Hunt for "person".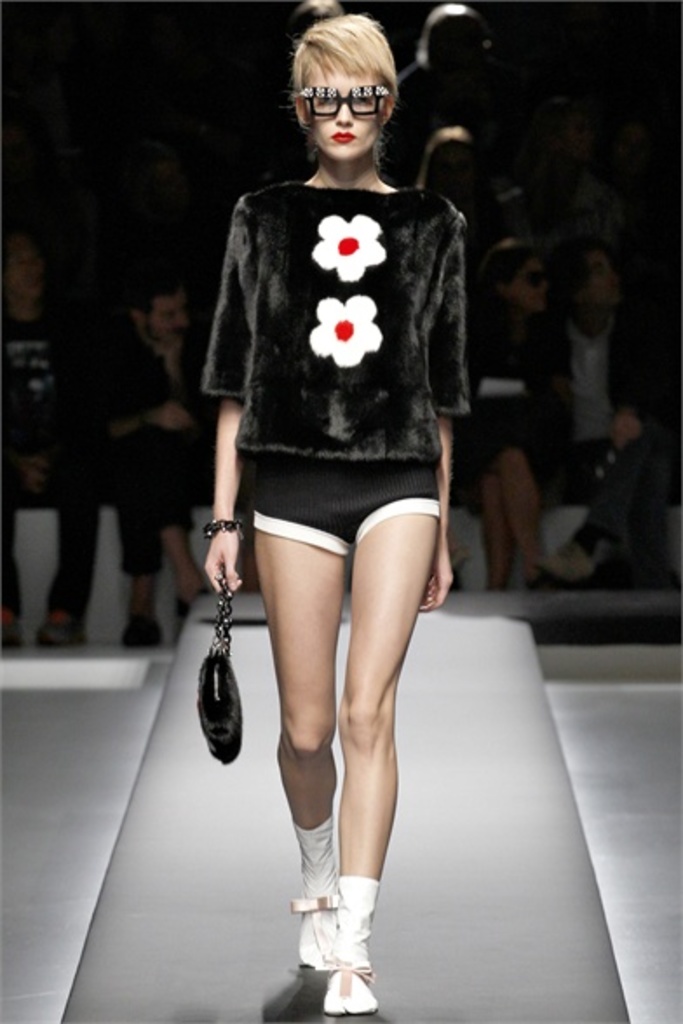
Hunted down at l=455, t=240, r=587, b=587.
